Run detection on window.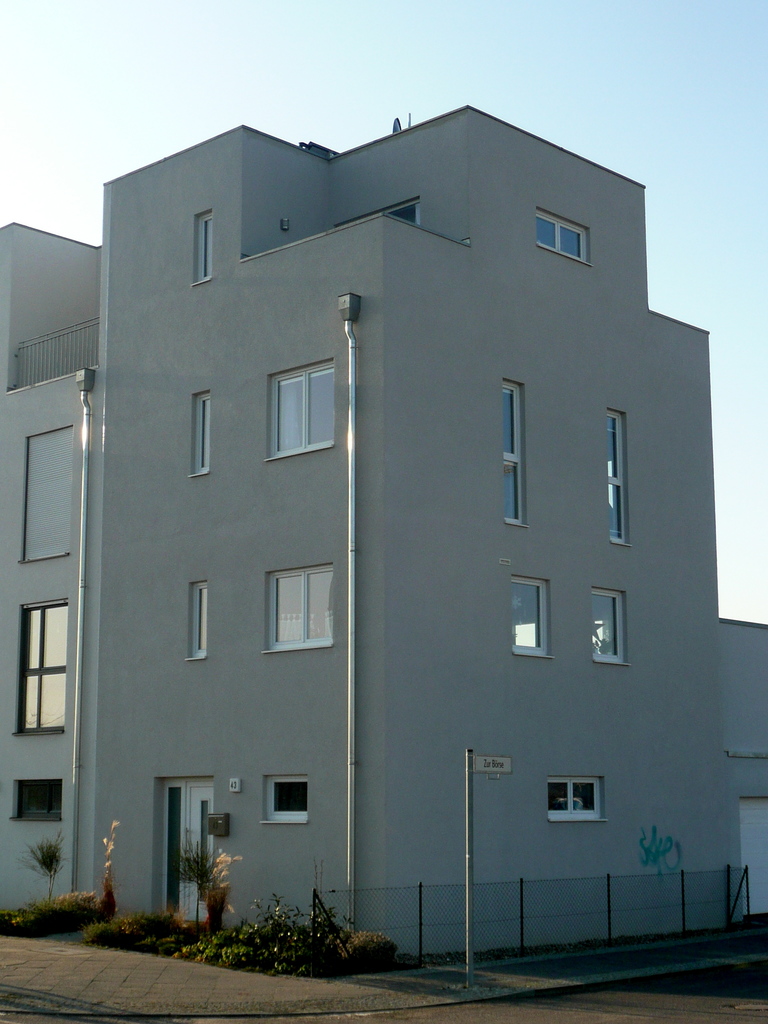
Result: {"left": 254, "top": 567, "right": 331, "bottom": 653}.
